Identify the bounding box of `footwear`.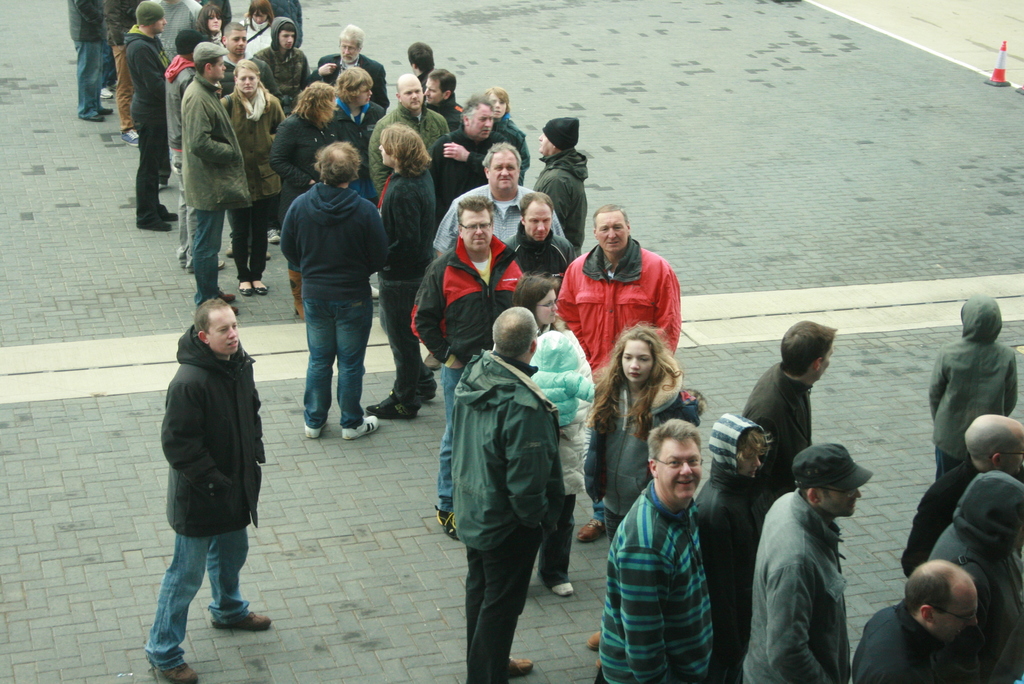
detection(506, 656, 534, 680).
